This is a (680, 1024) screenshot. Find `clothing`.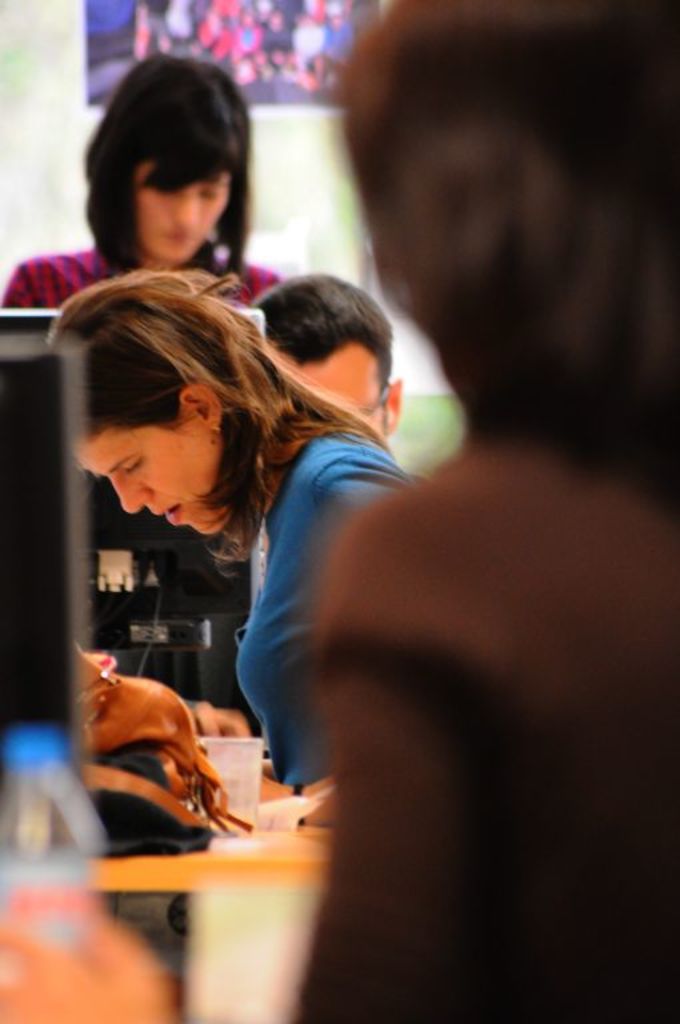
Bounding box: {"left": 228, "top": 429, "right": 409, "bottom": 788}.
